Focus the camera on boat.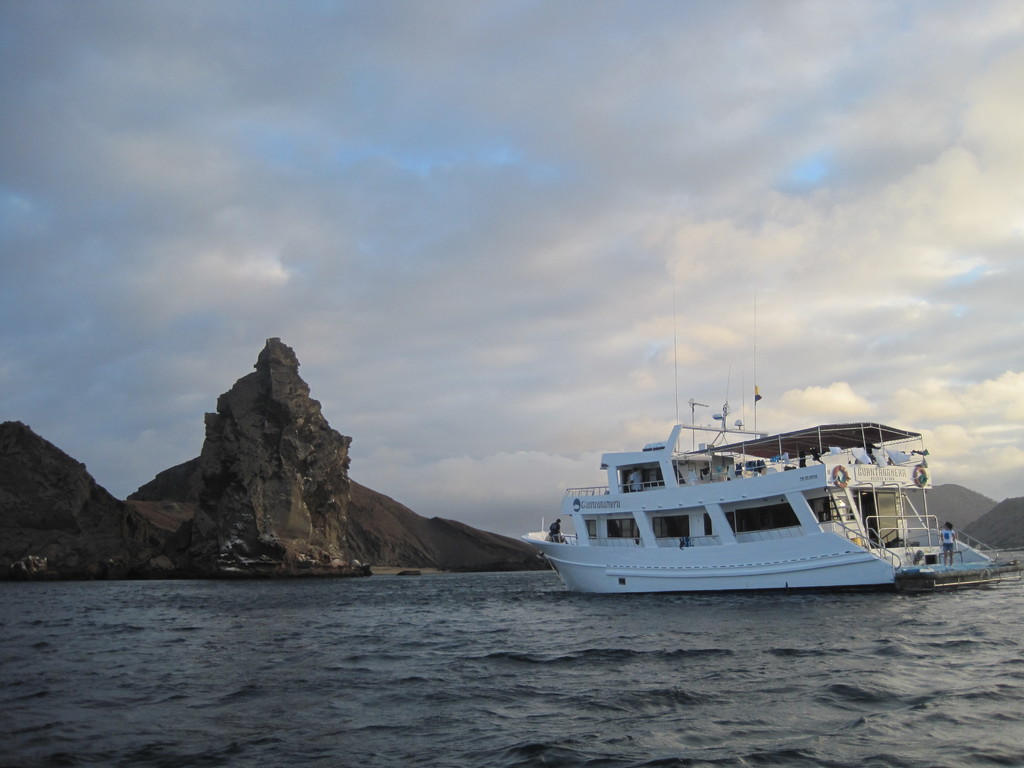
Focus region: <region>515, 367, 972, 600</region>.
